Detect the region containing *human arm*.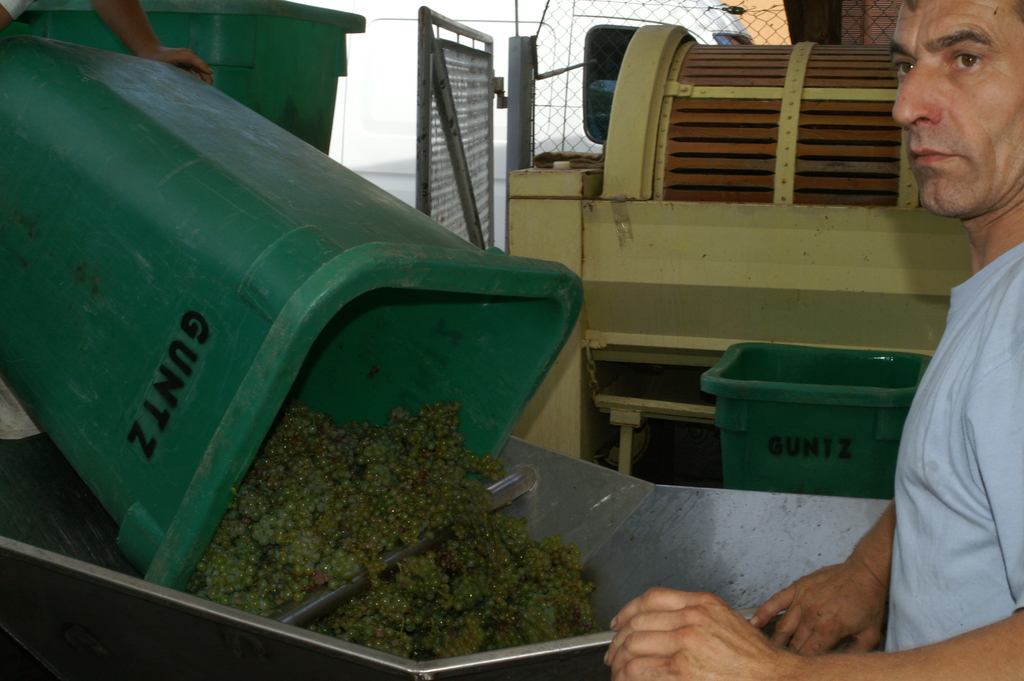
88 10 206 74.
